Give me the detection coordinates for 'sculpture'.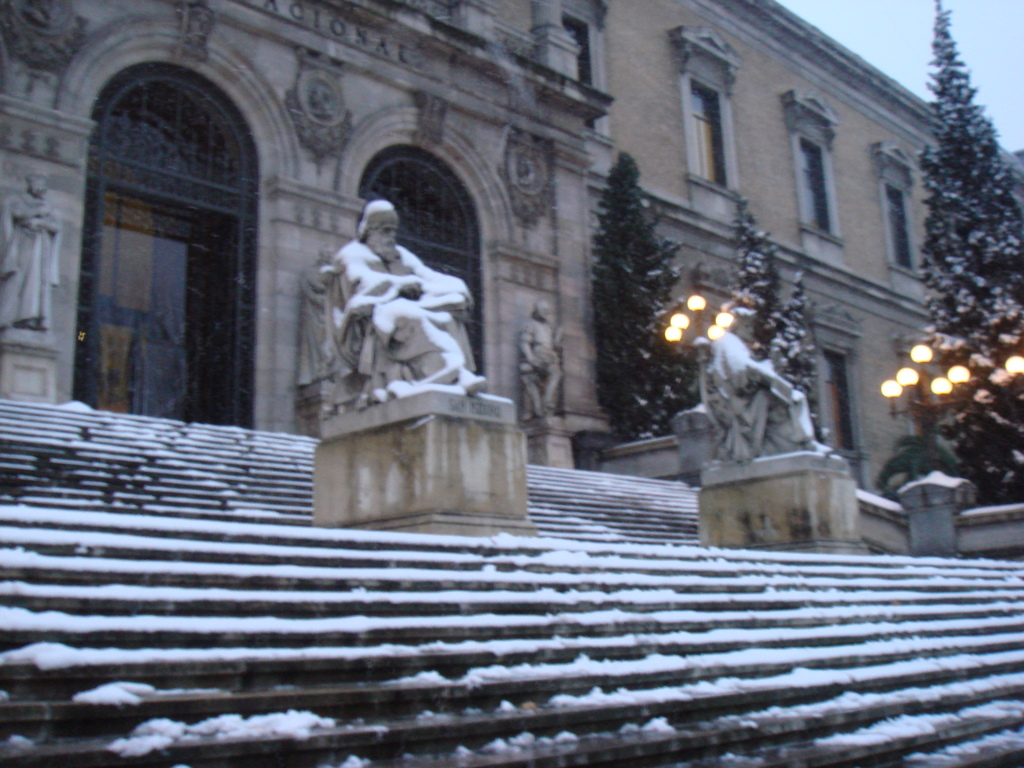
(left=710, top=309, right=840, bottom=467).
